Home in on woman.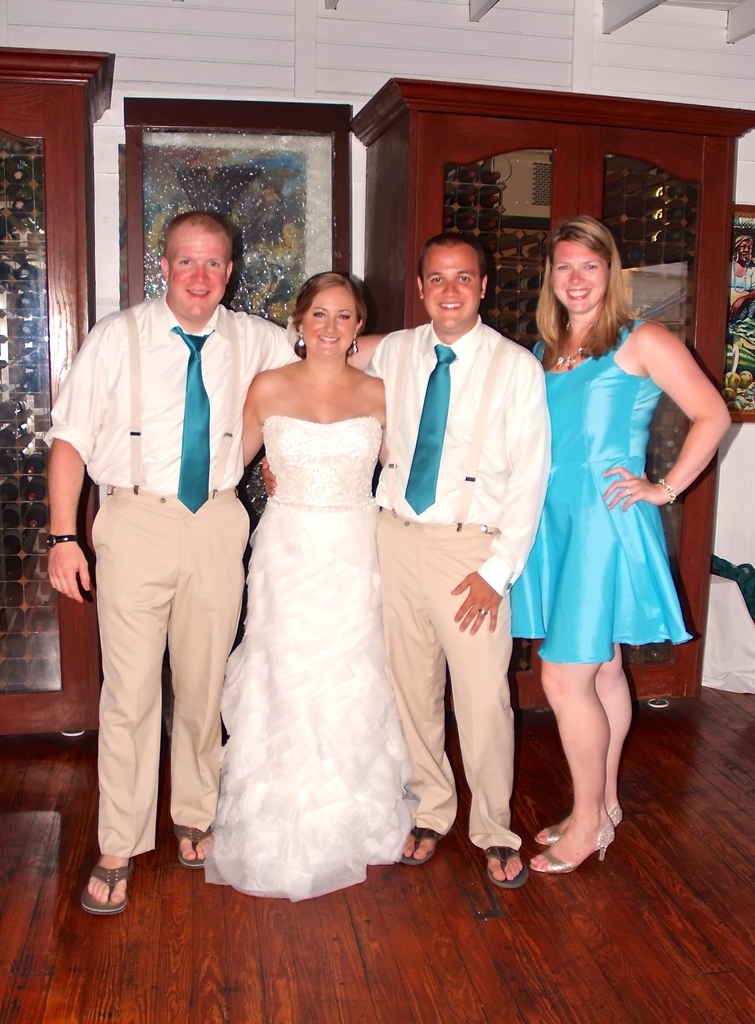
Homed in at bbox=[534, 216, 737, 884].
